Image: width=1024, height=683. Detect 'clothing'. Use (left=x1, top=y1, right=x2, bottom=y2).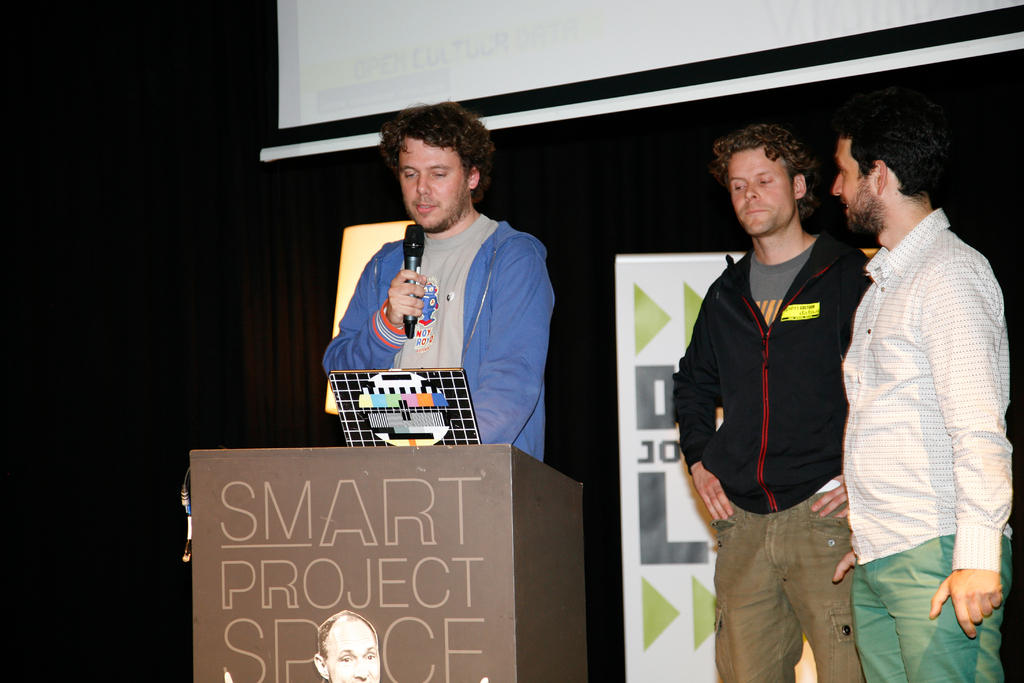
(left=319, top=211, right=553, bottom=458).
